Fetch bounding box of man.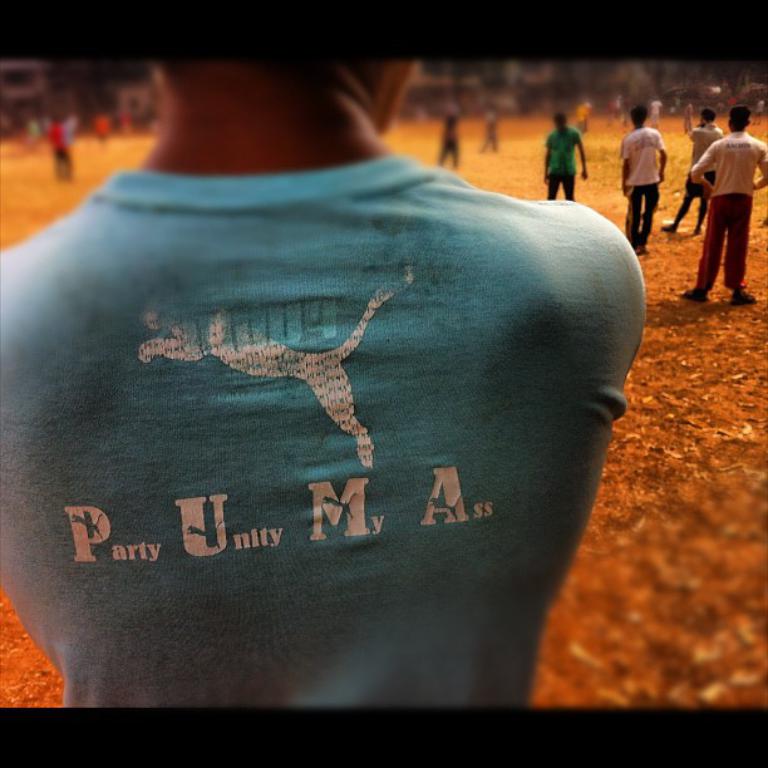
Bbox: x1=439 y1=100 x2=459 y2=167.
